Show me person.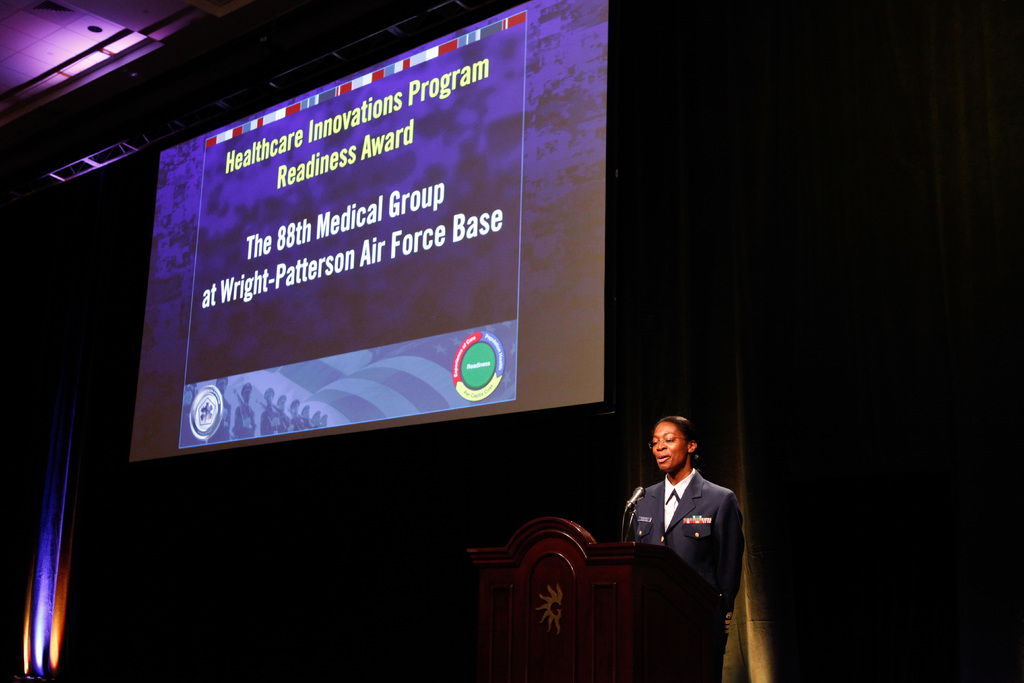
person is here: BBox(233, 381, 255, 437).
